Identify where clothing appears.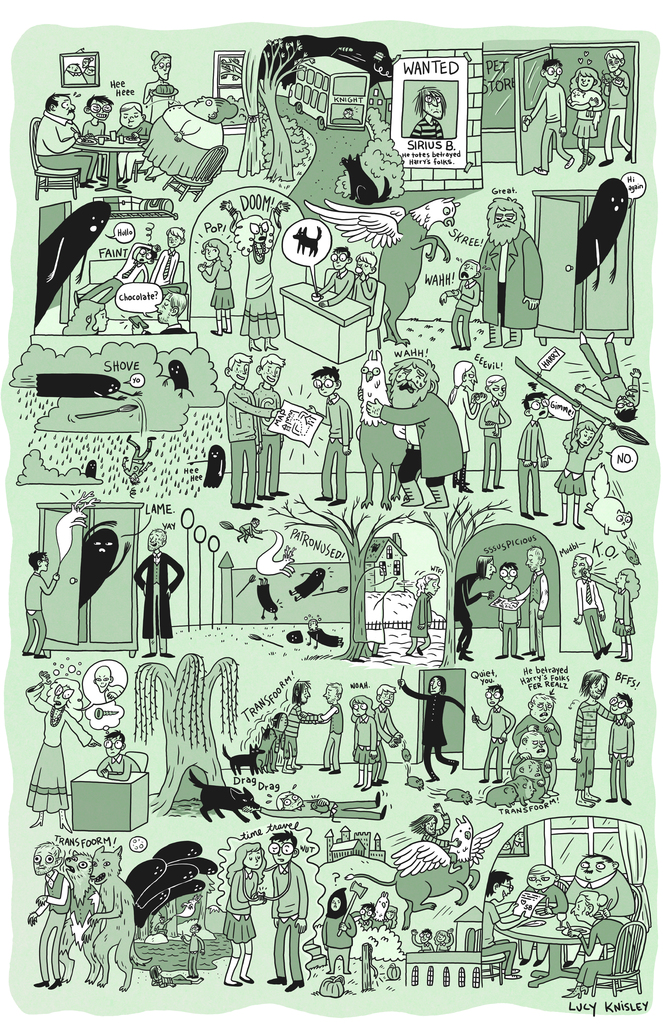
Appears at bbox=[26, 101, 97, 185].
